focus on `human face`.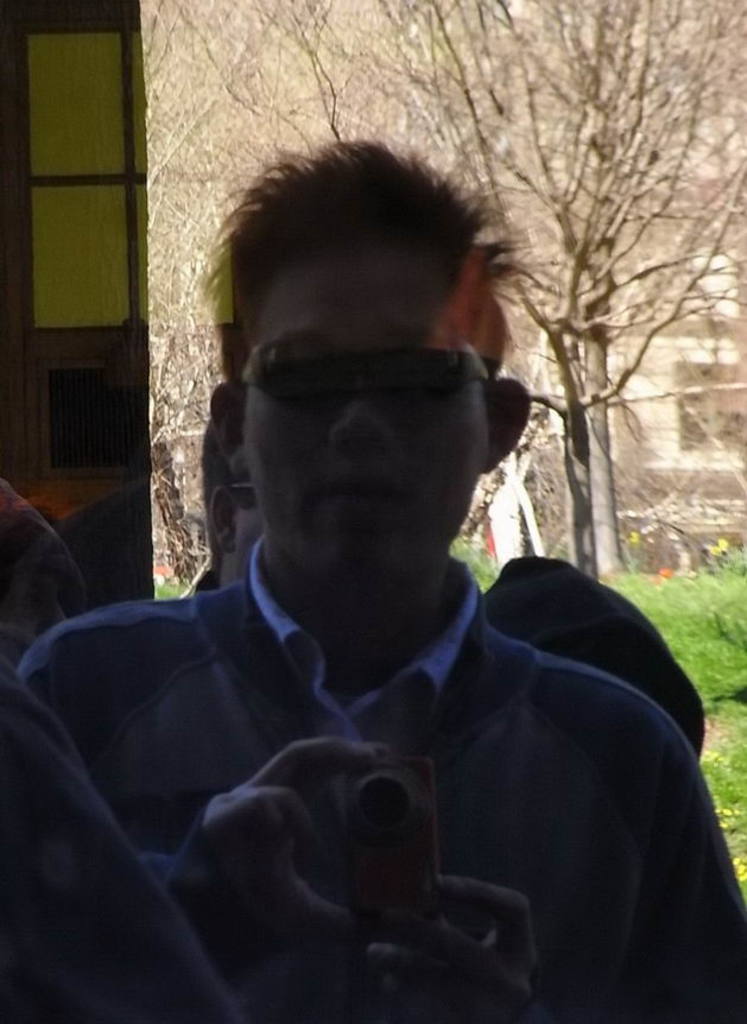
Focused at x1=239, y1=235, x2=488, y2=587.
